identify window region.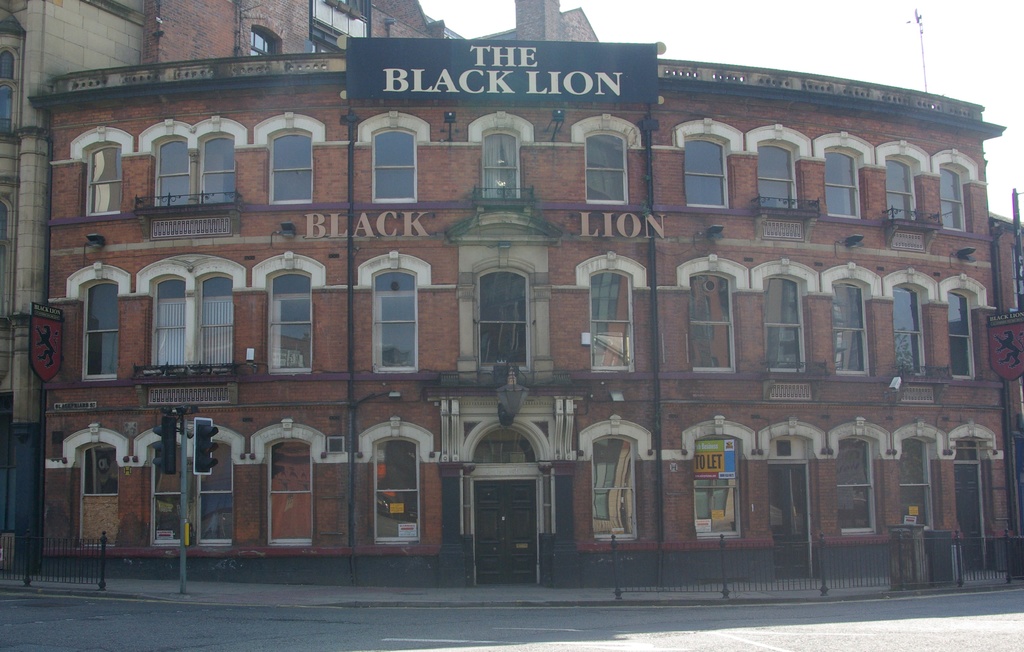
Region: {"x1": 252, "y1": 110, "x2": 326, "y2": 207}.
